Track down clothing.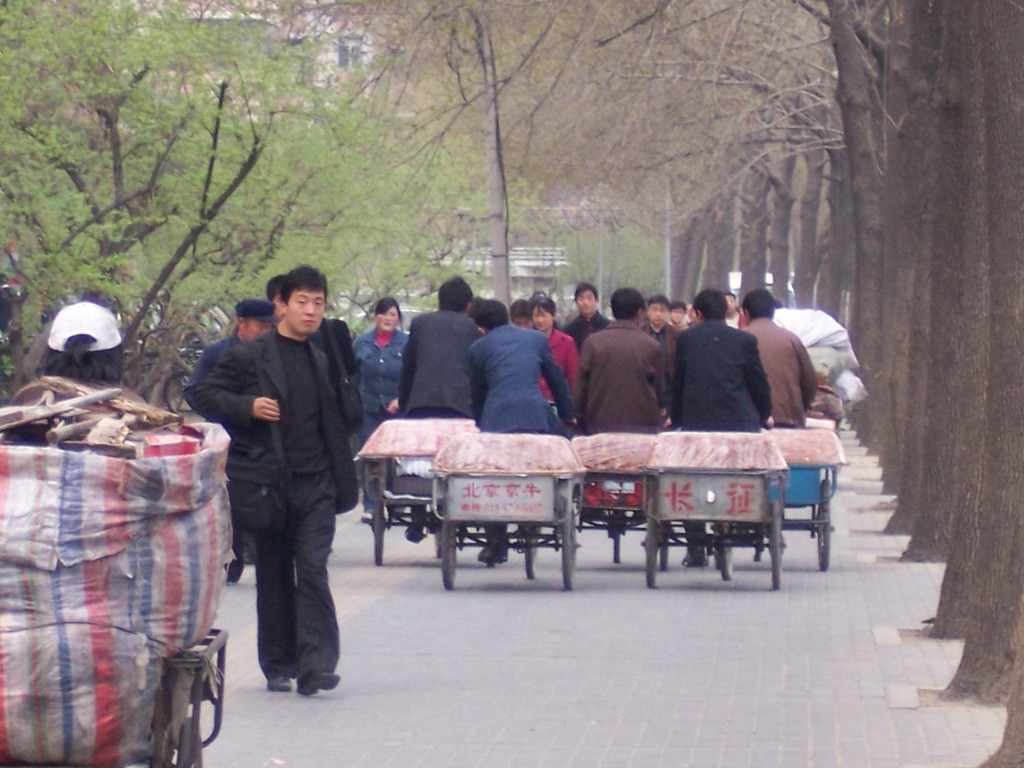
Tracked to [left=640, top=324, right=678, bottom=404].
